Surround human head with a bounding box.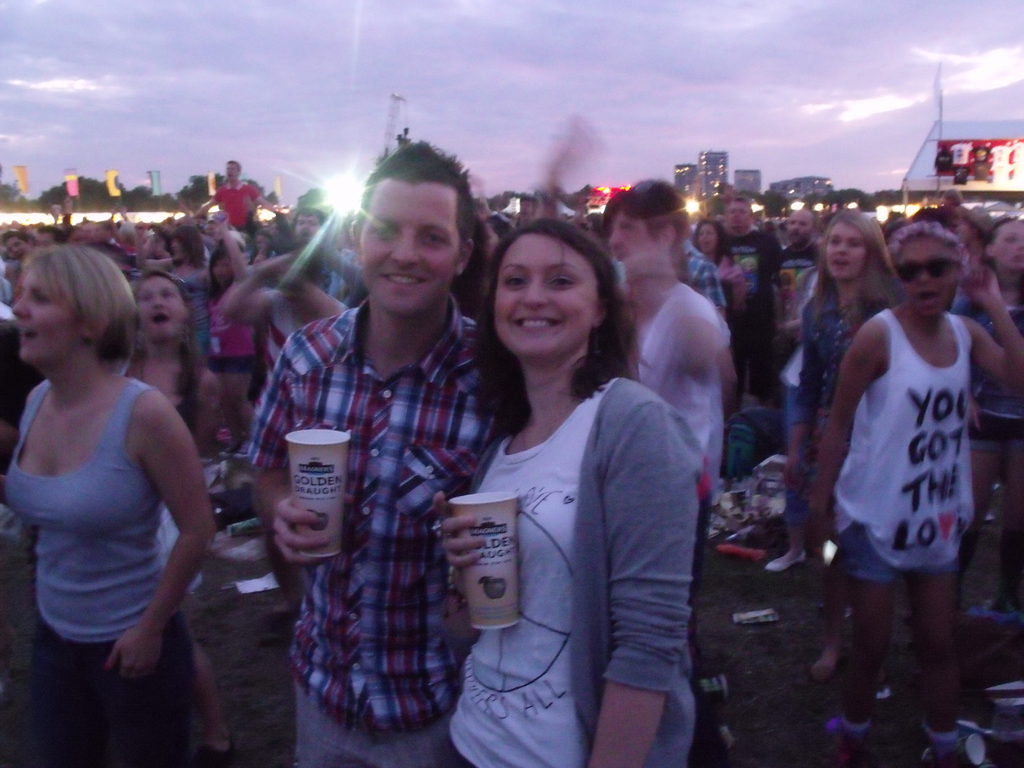
(697,223,725,253).
